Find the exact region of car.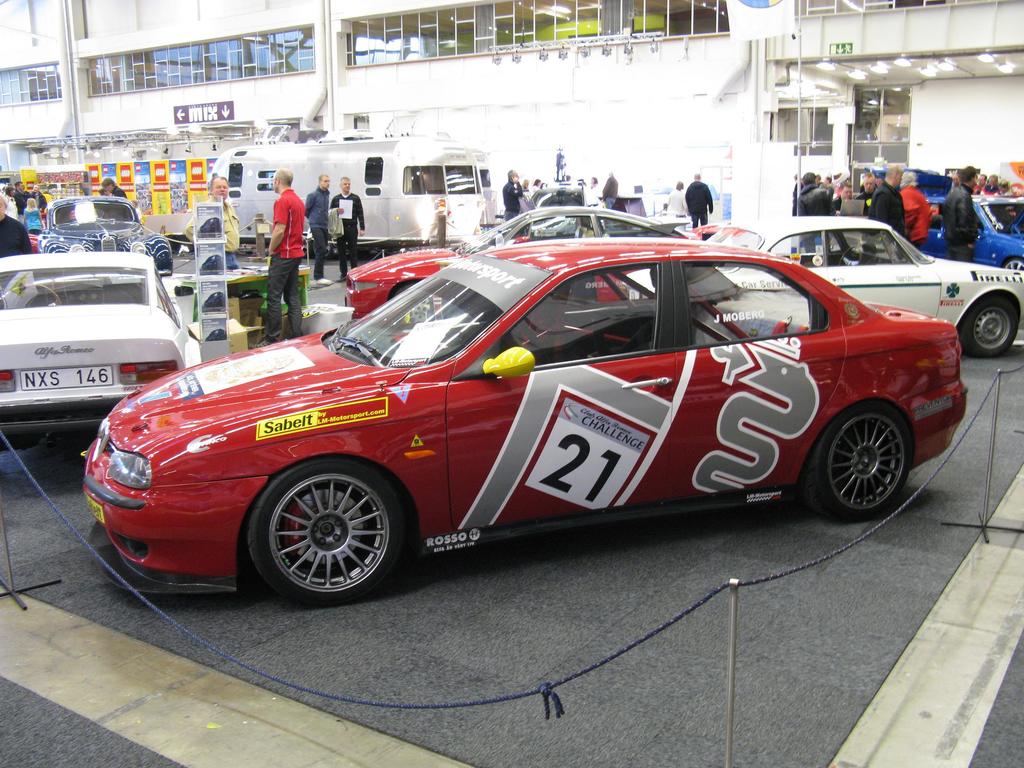
Exact region: (0, 256, 196, 436).
